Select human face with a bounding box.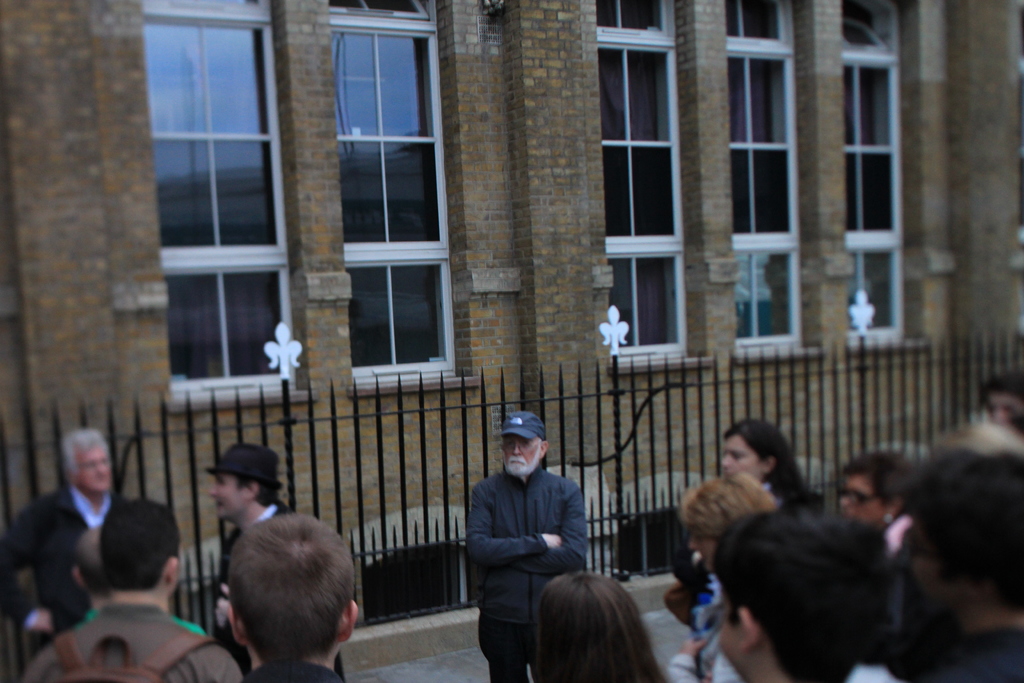
BBox(838, 472, 886, 525).
